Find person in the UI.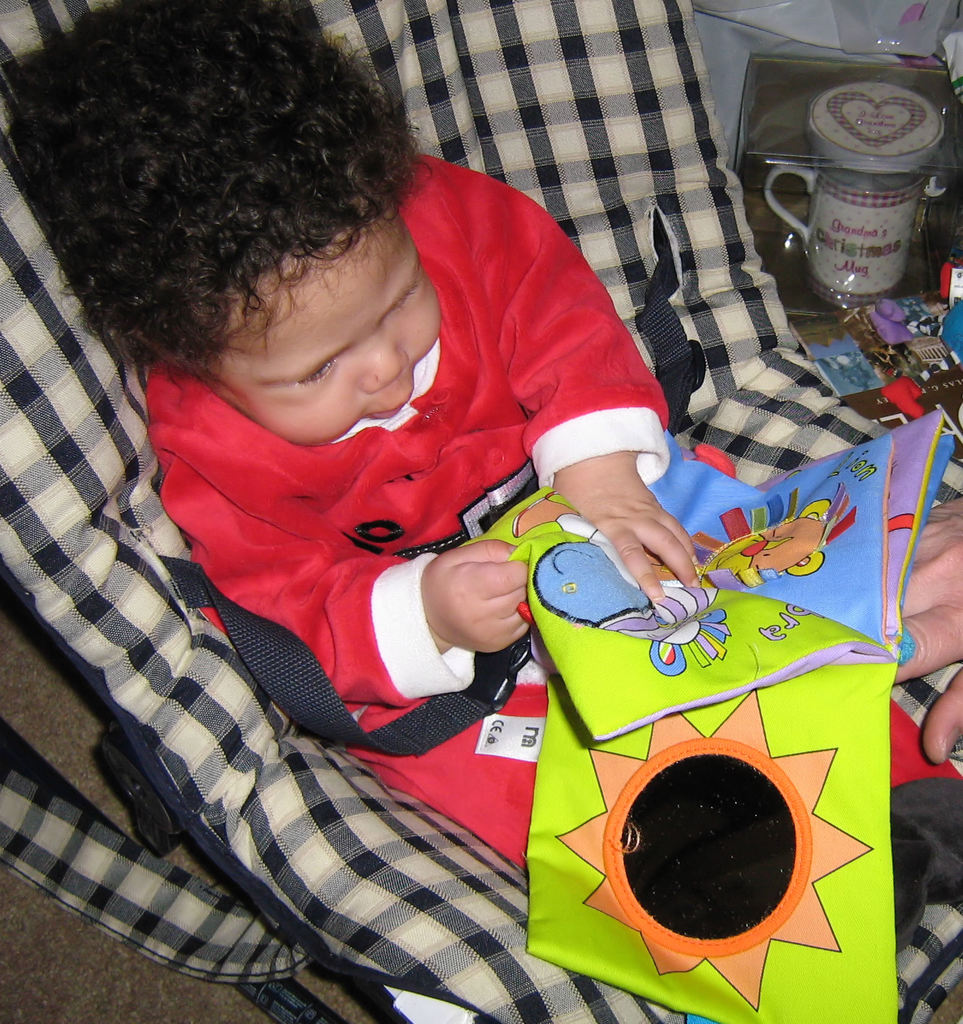
UI element at bbox=[886, 491, 962, 767].
